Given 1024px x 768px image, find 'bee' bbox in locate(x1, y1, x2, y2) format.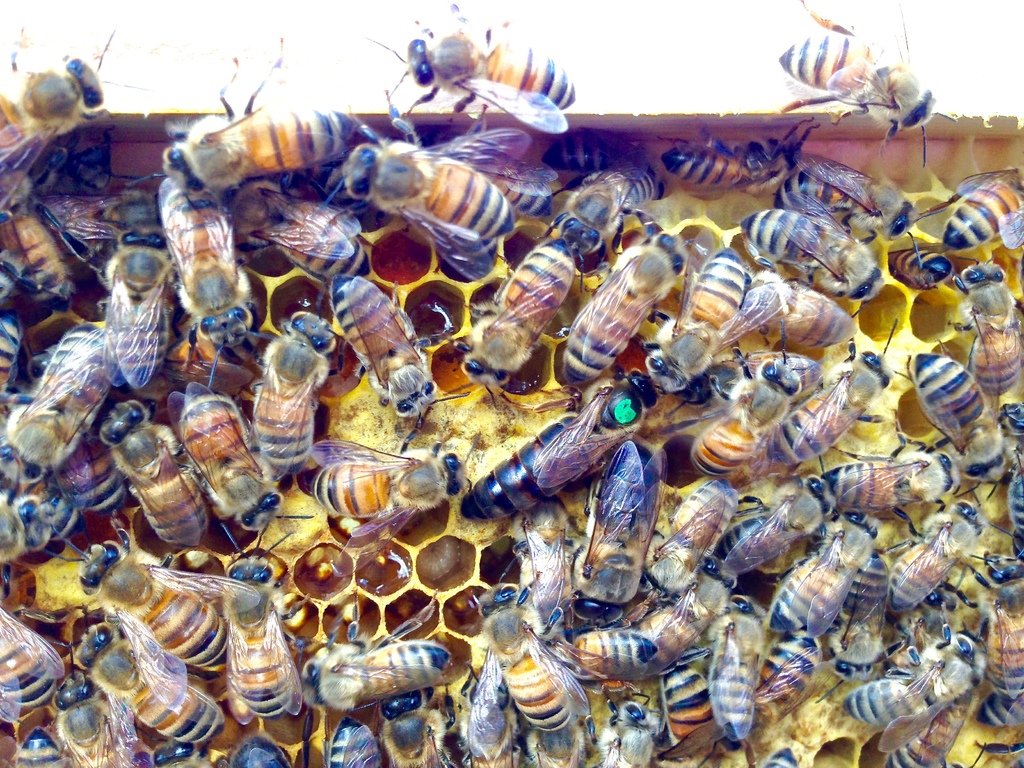
locate(0, 313, 135, 489).
